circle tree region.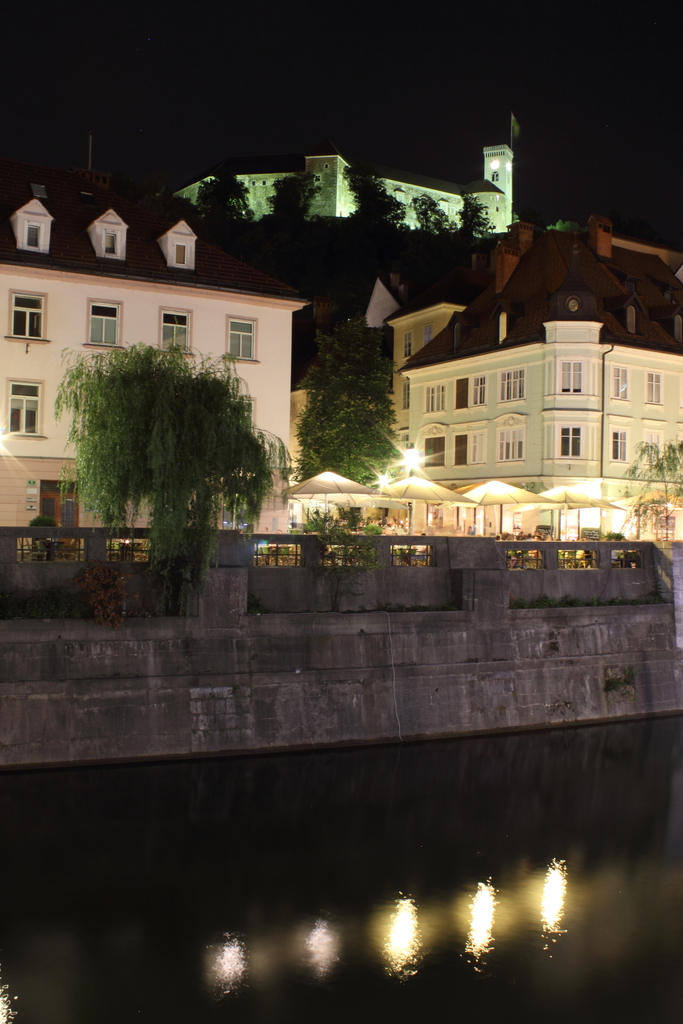
Region: 53 303 290 595.
